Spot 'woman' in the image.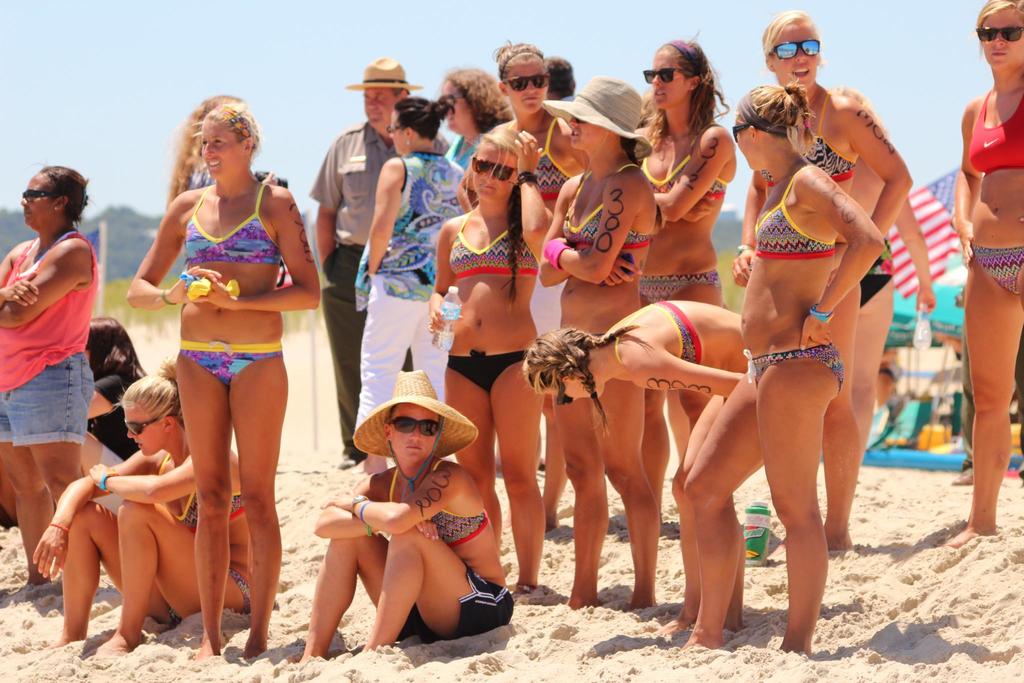
'woman' found at bbox=(856, 174, 932, 465).
